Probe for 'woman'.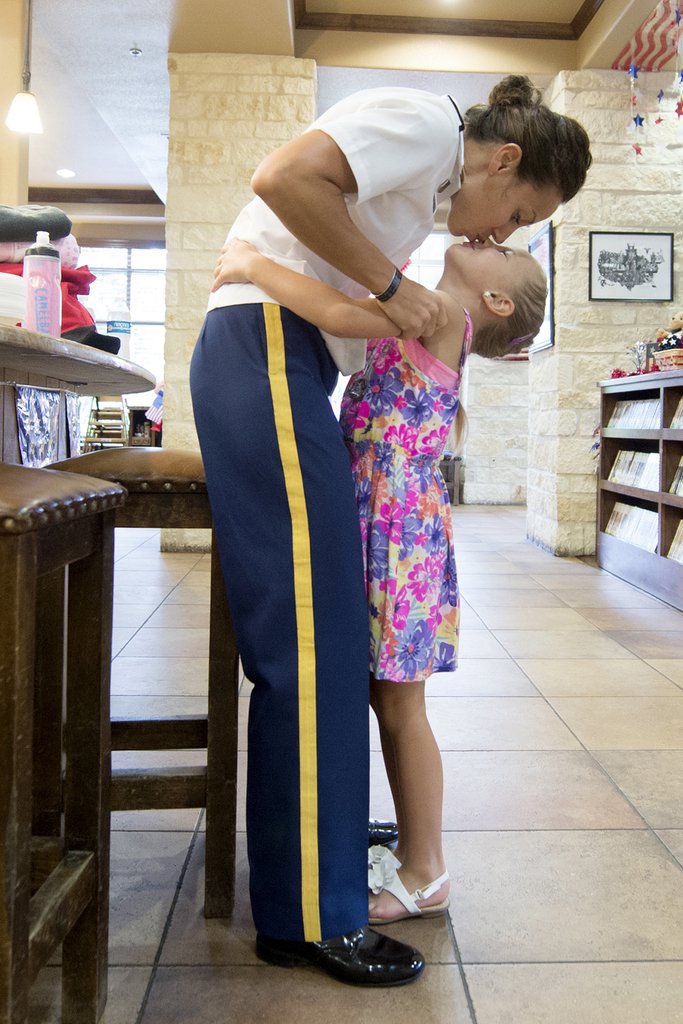
Probe result: Rect(189, 68, 595, 986).
